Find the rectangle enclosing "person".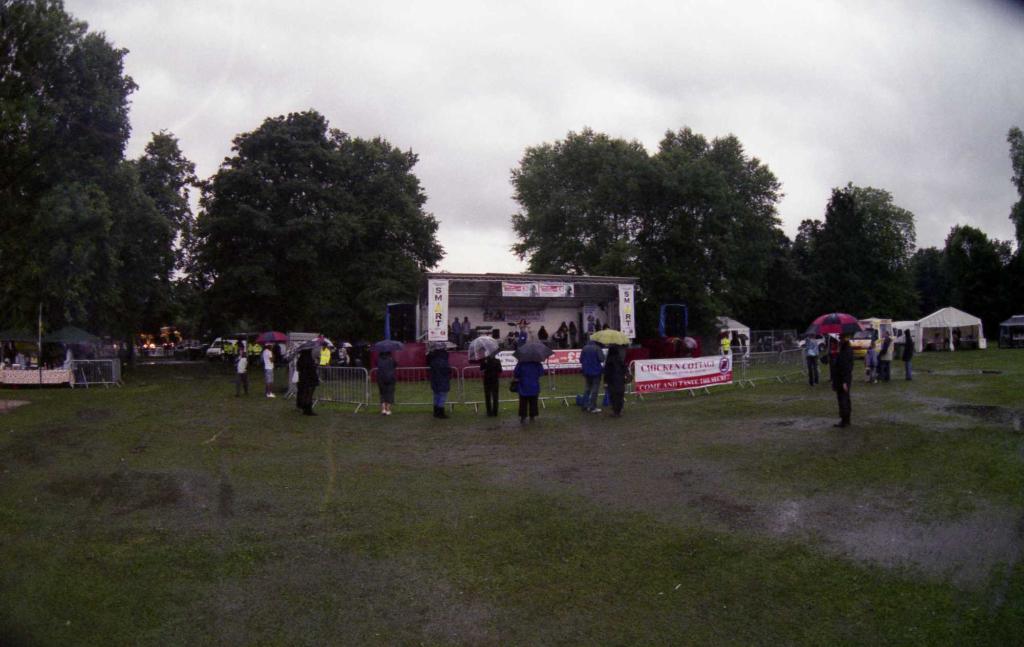
bbox=[799, 342, 824, 386].
